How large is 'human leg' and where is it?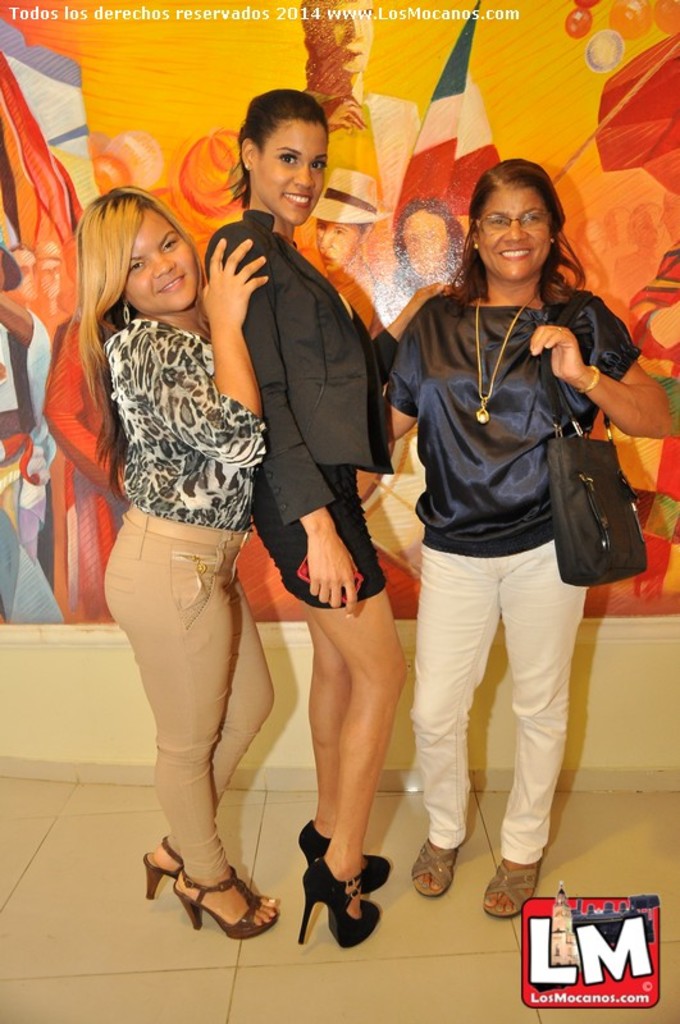
Bounding box: {"left": 499, "top": 539, "right": 590, "bottom": 915}.
